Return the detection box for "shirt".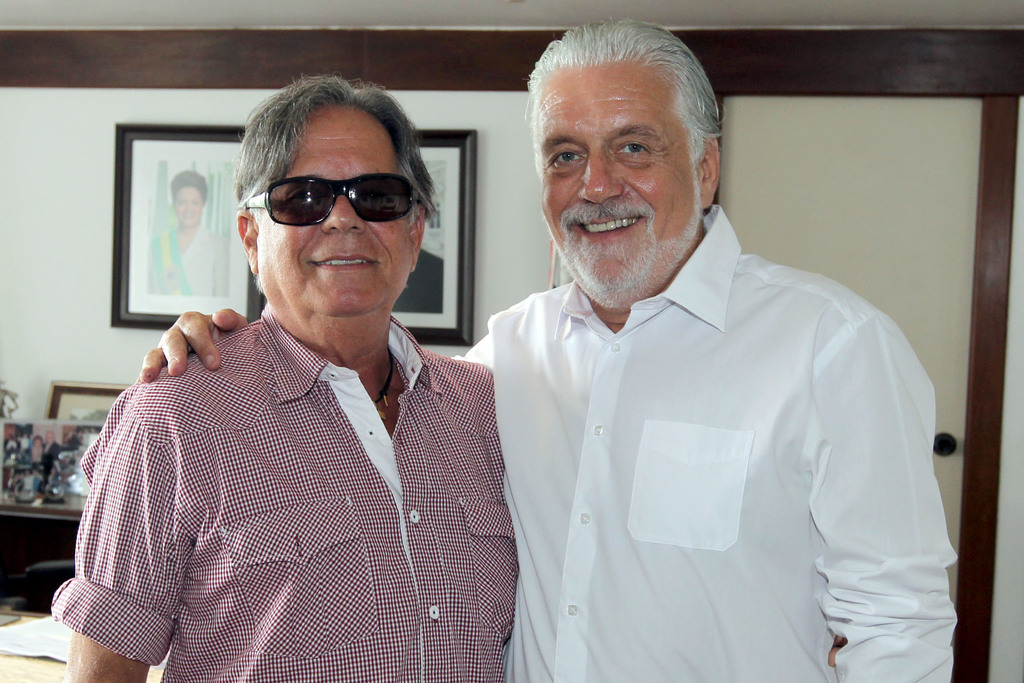
BBox(54, 320, 522, 682).
